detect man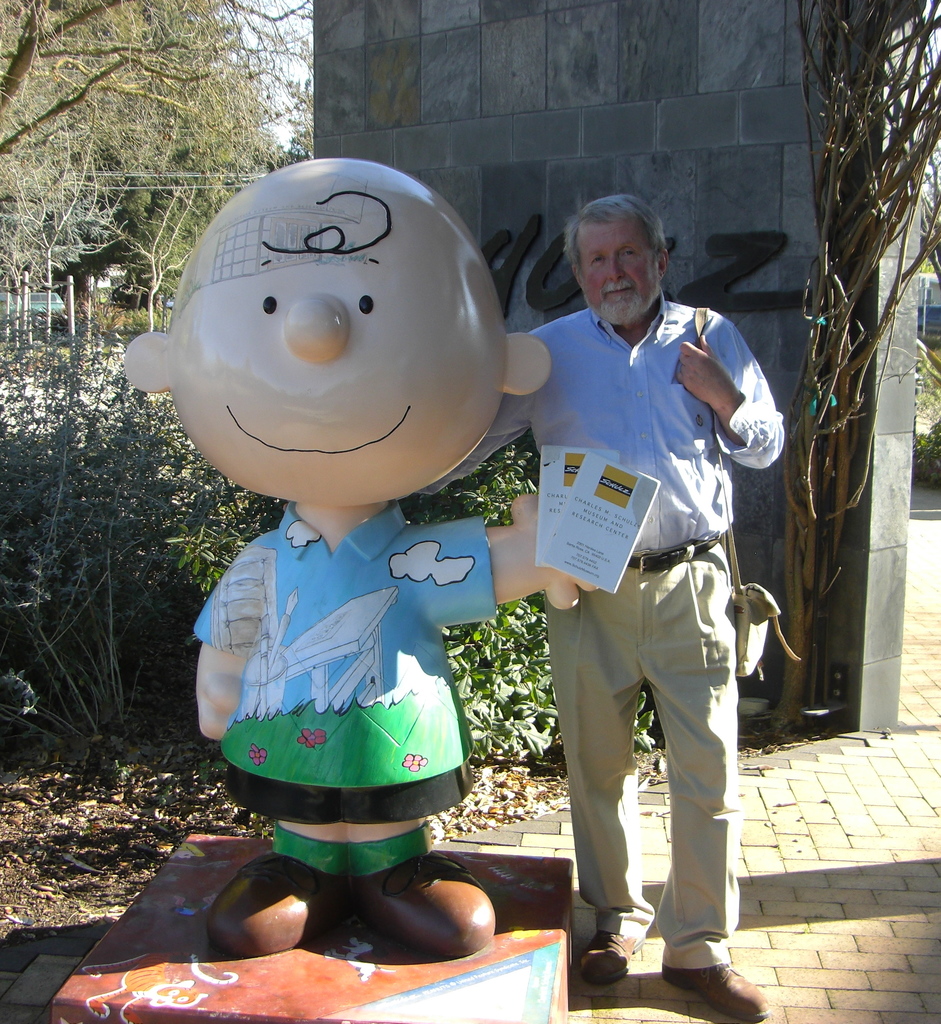
(x1=449, y1=177, x2=755, y2=920)
